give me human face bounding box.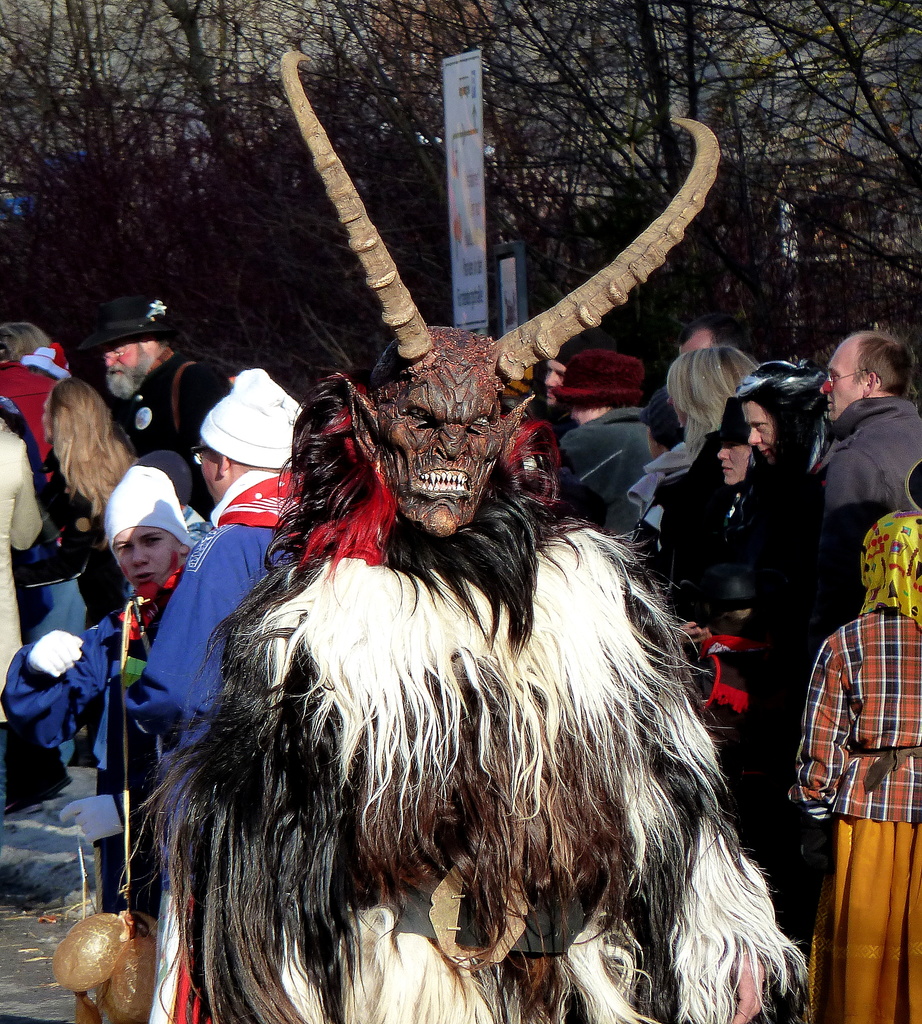
select_region(744, 403, 772, 455).
